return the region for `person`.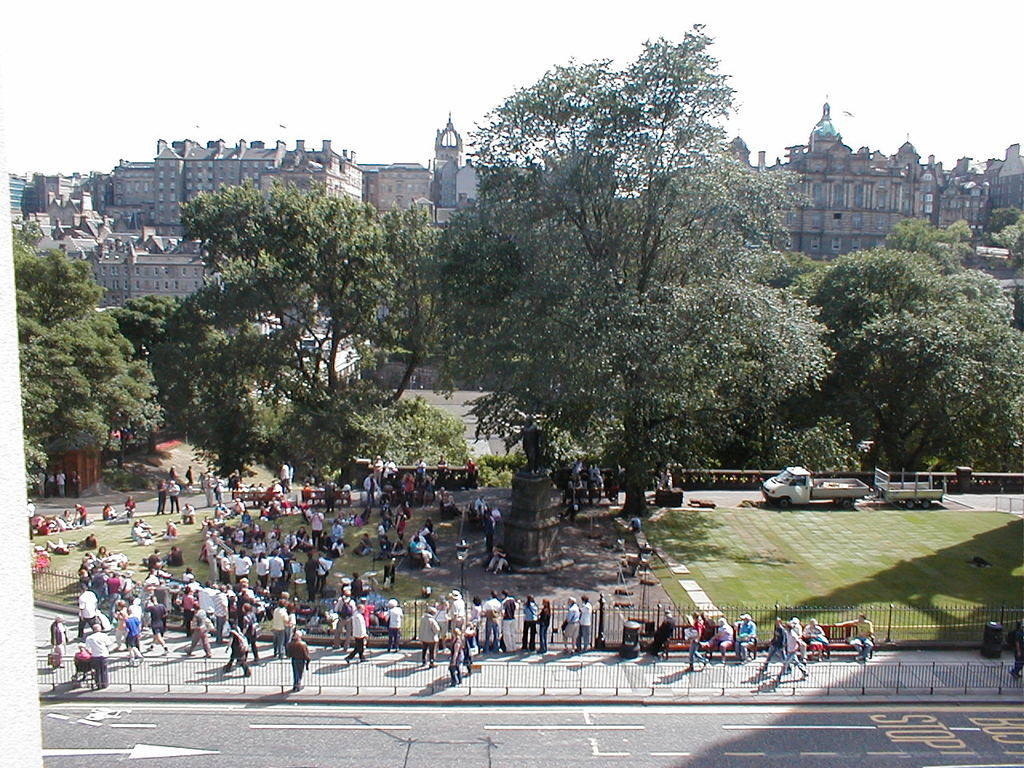
x1=438, y1=451, x2=447, y2=469.
